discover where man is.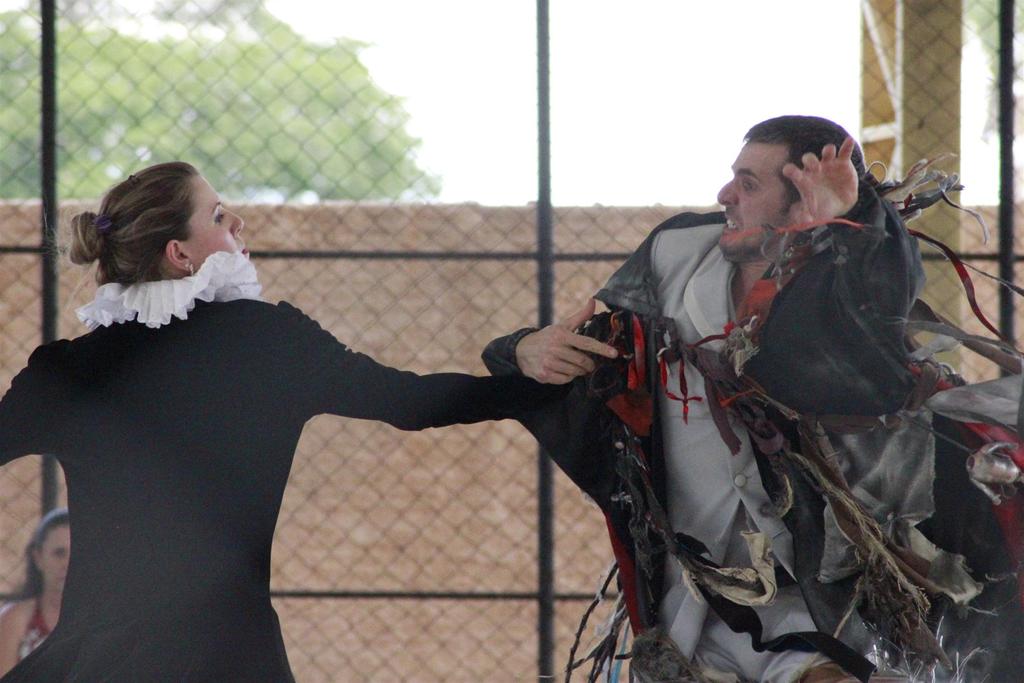
Discovered at <bbox>479, 115, 1023, 682</bbox>.
